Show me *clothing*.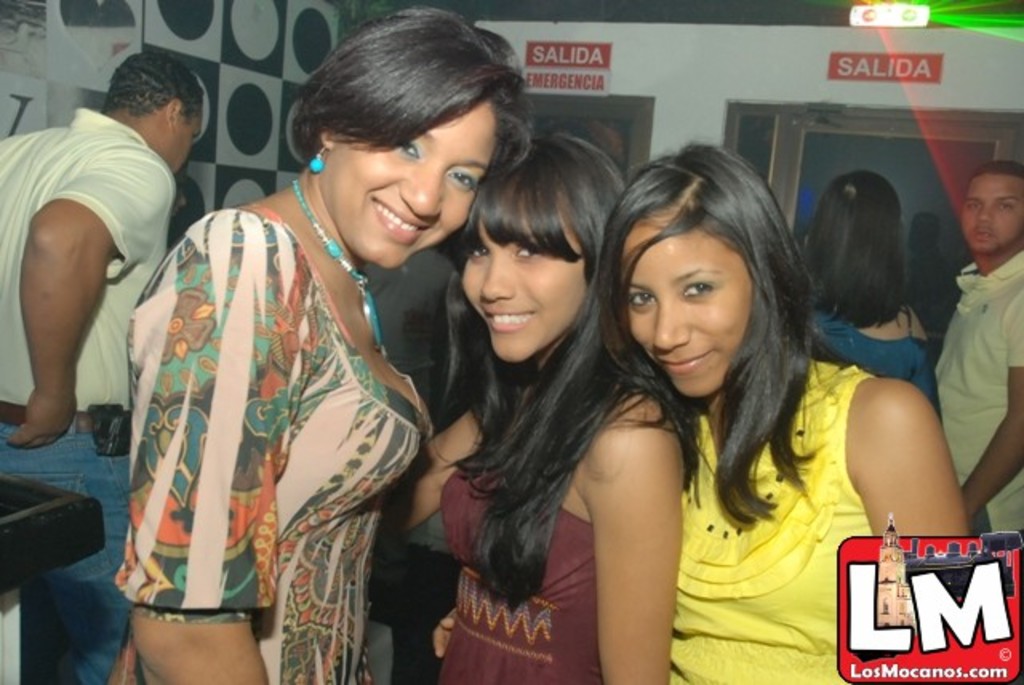
*clothing* is here: [x1=102, y1=205, x2=427, y2=683].
